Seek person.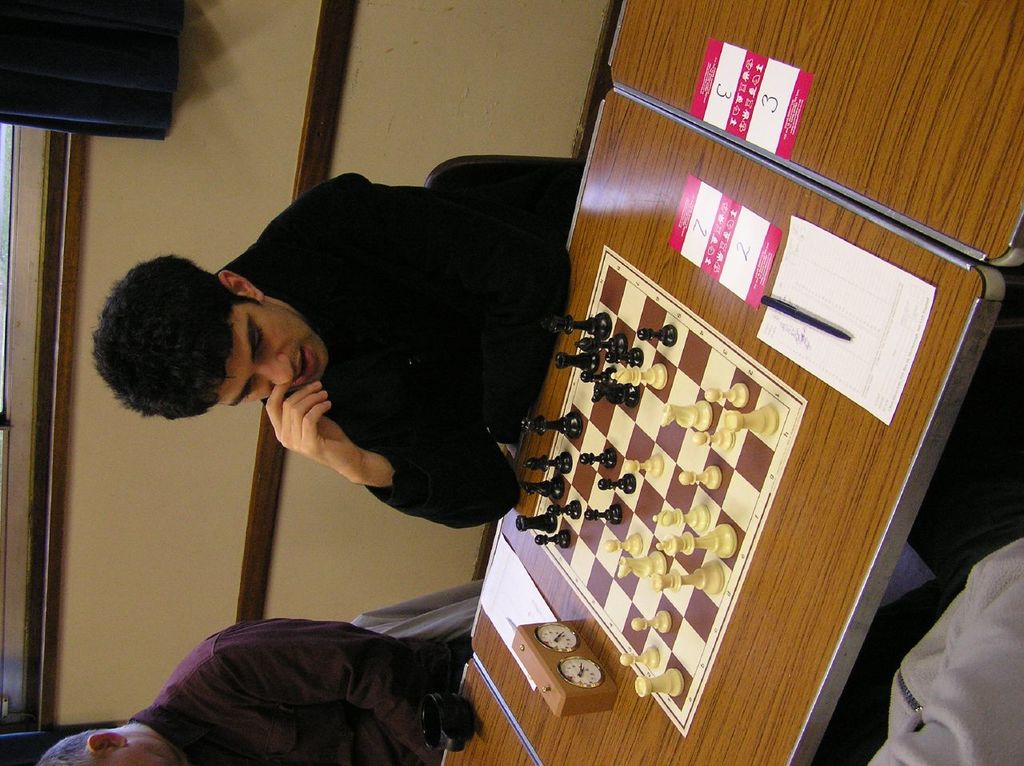
box(810, 521, 1023, 765).
